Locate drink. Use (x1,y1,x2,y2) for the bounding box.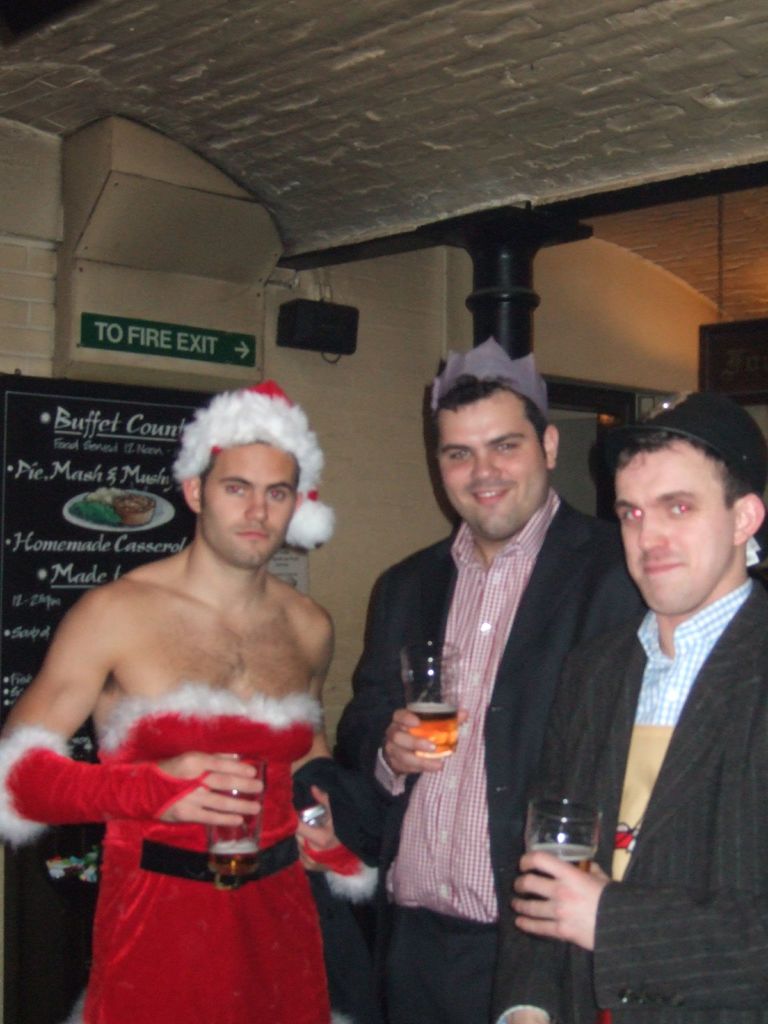
(211,850,253,883).
